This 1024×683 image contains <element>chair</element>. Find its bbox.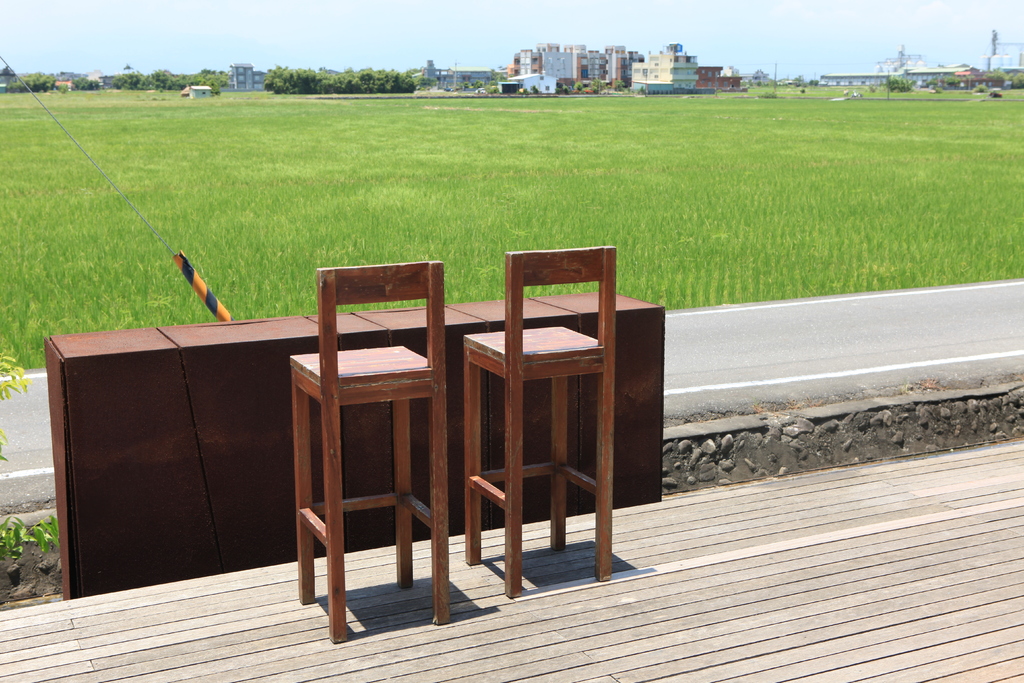
(left=456, top=243, right=614, bottom=598).
